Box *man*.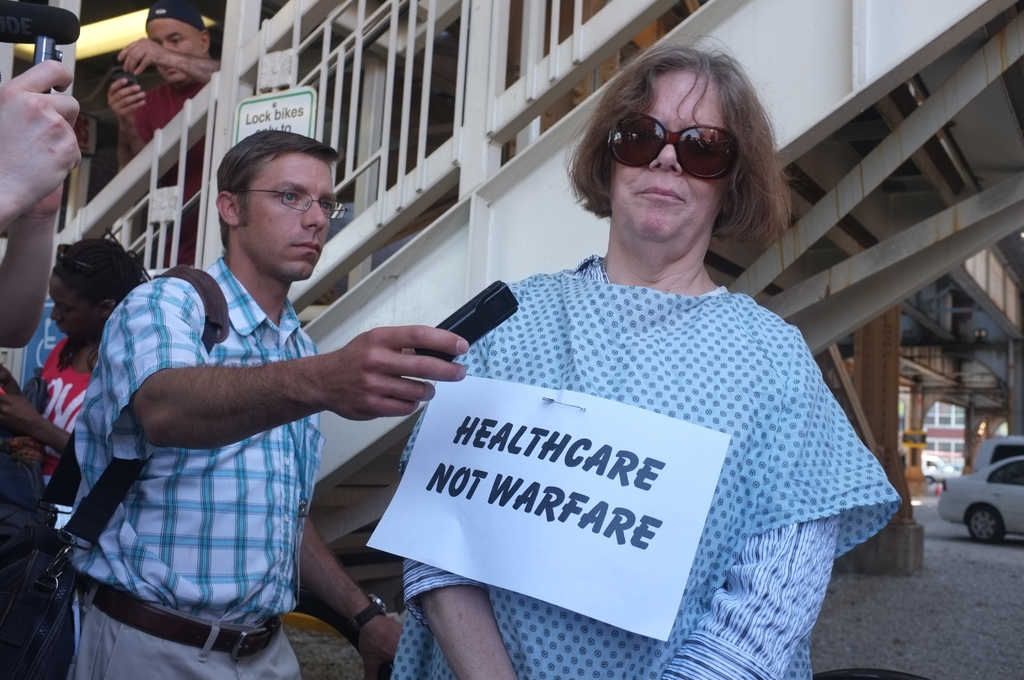
Rect(108, 0, 225, 264).
